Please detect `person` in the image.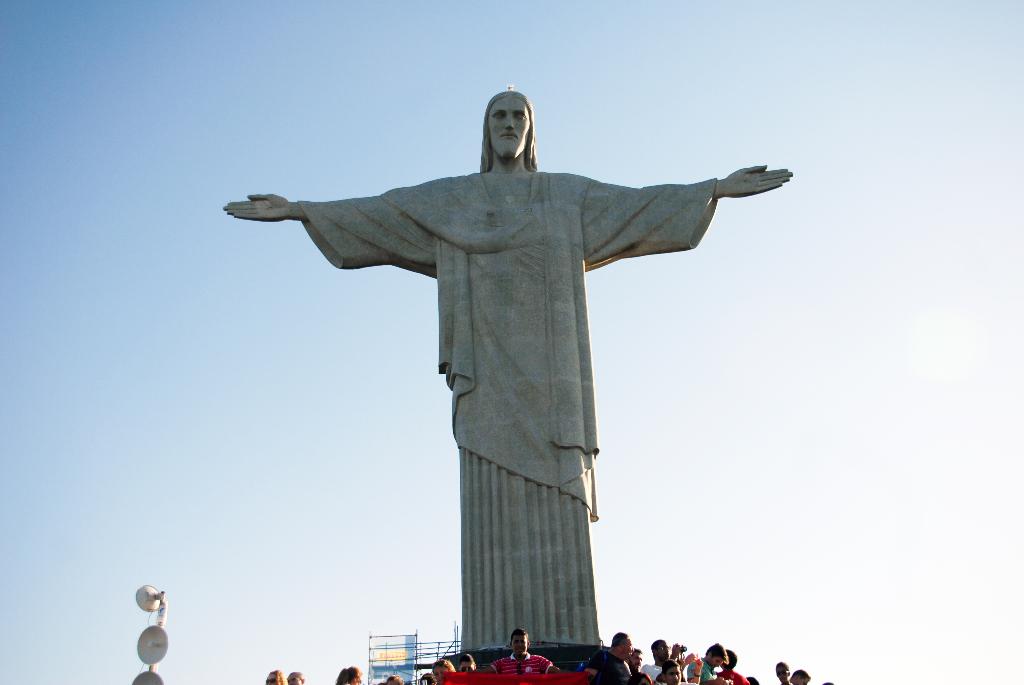
264:666:283:684.
